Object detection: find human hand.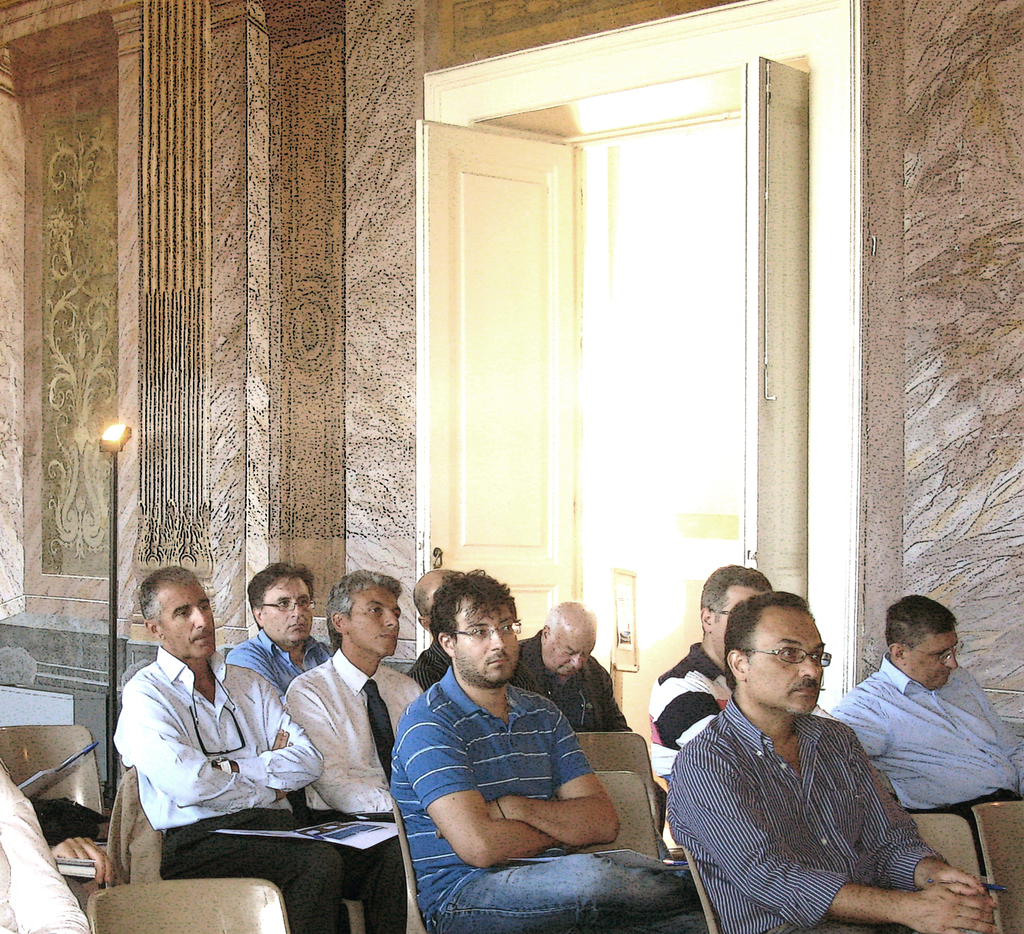
x1=903, y1=873, x2=999, y2=933.
